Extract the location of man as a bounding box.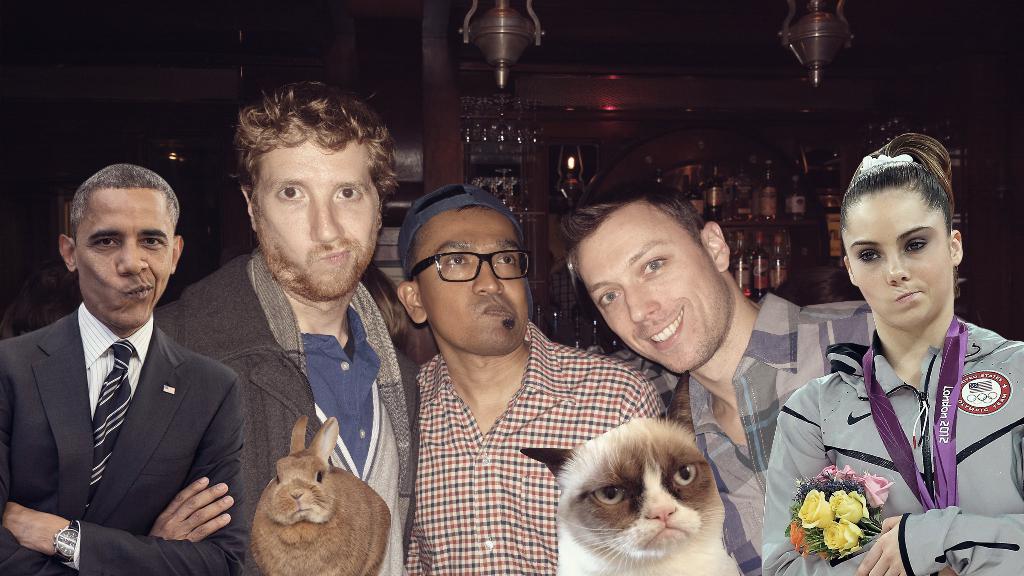
Rect(156, 86, 420, 575).
